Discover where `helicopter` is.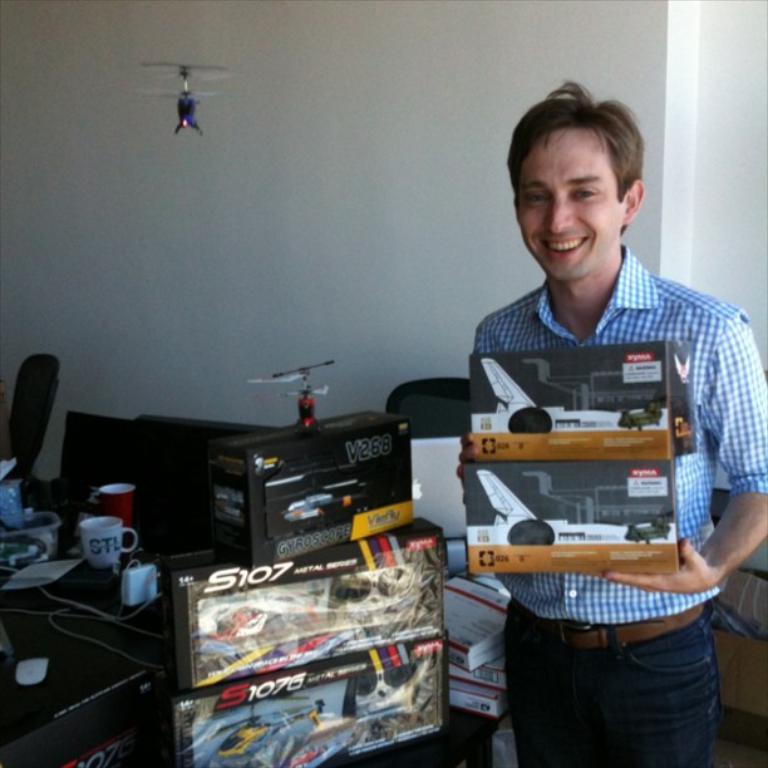
Discovered at [x1=262, y1=466, x2=379, y2=535].
